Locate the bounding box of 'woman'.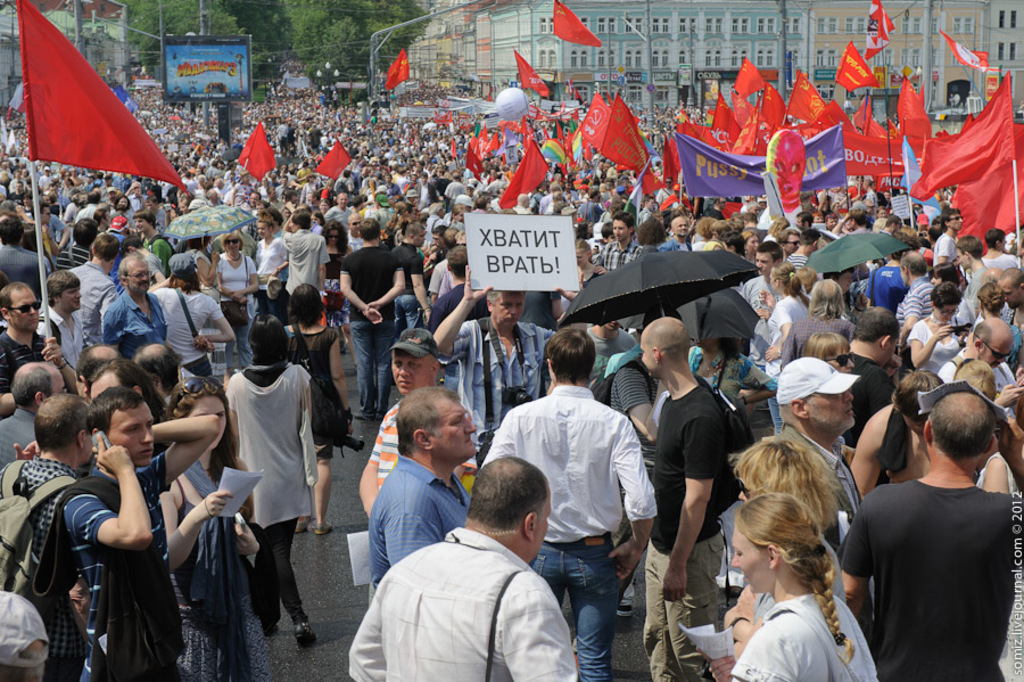
Bounding box: BBox(721, 494, 875, 681).
